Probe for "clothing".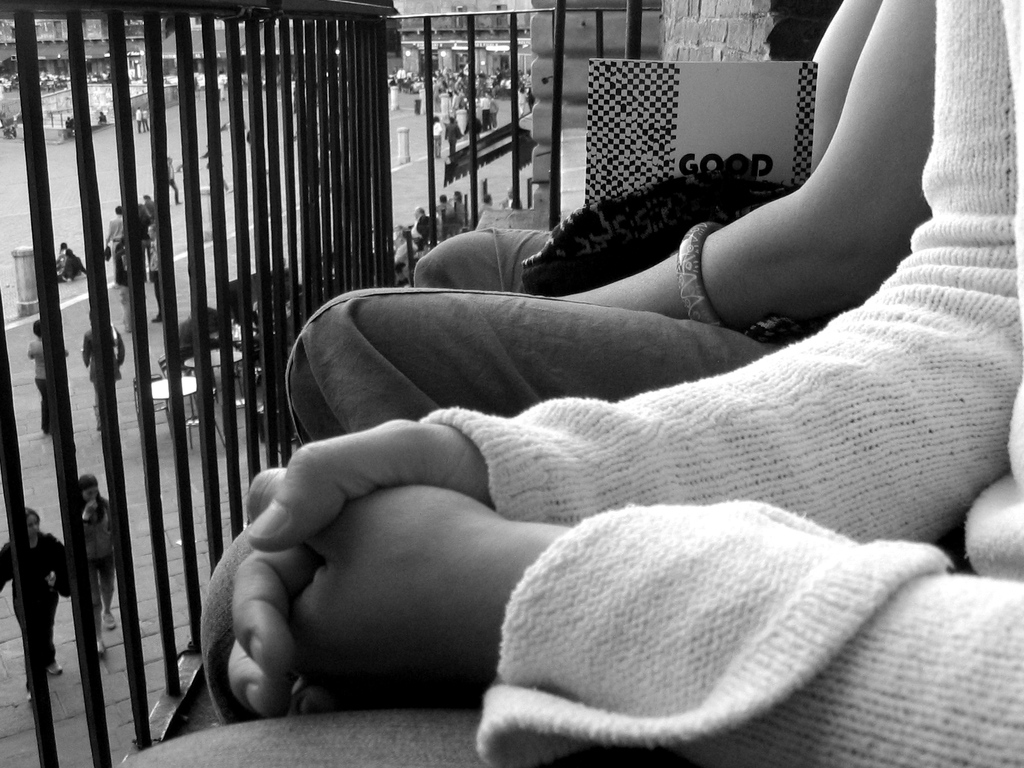
Probe result: box=[115, 249, 130, 328].
